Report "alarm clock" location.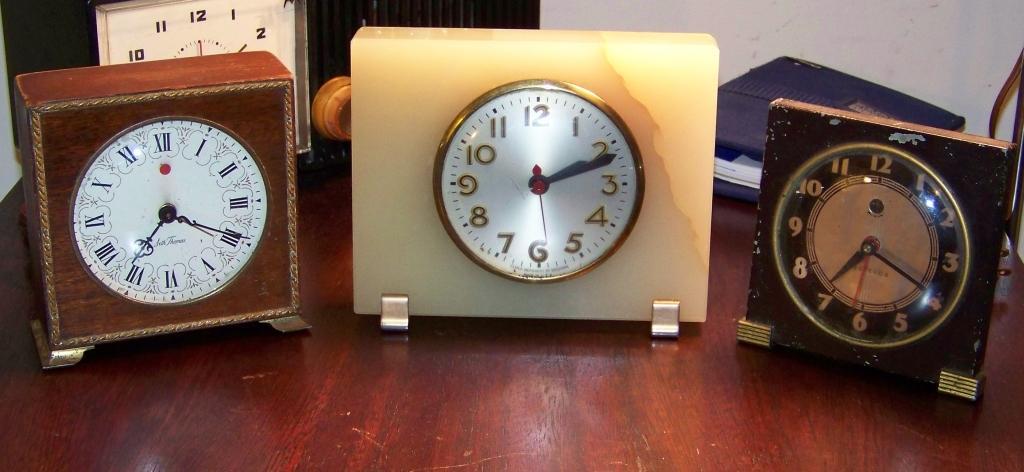
Report: bbox(732, 101, 1016, 410).
